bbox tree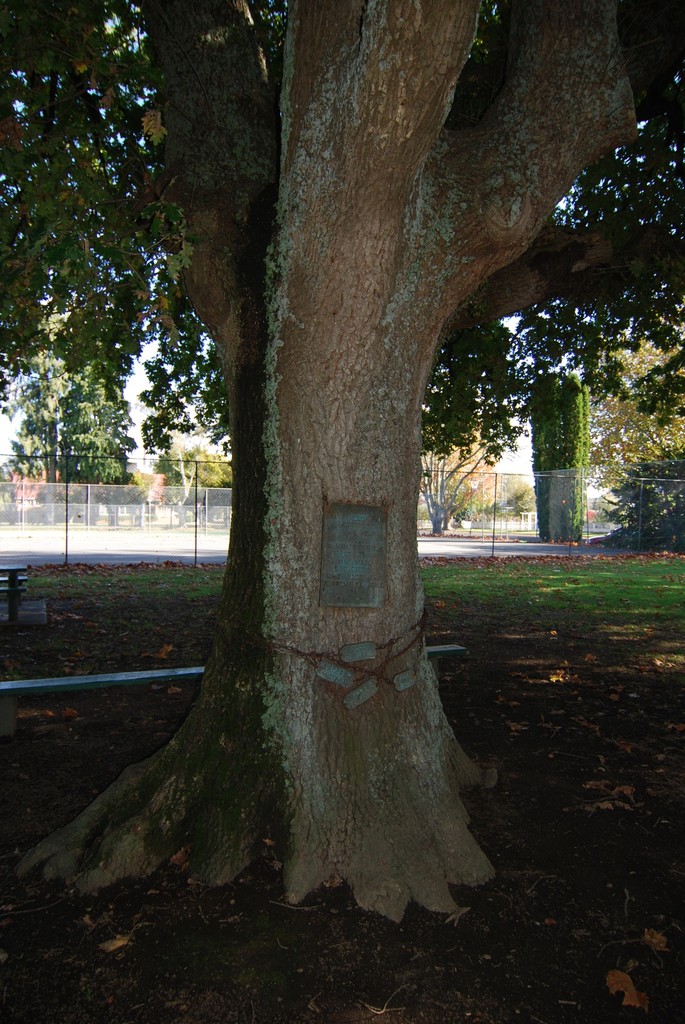
x1=8 y1=287 x2=141 y2=483
